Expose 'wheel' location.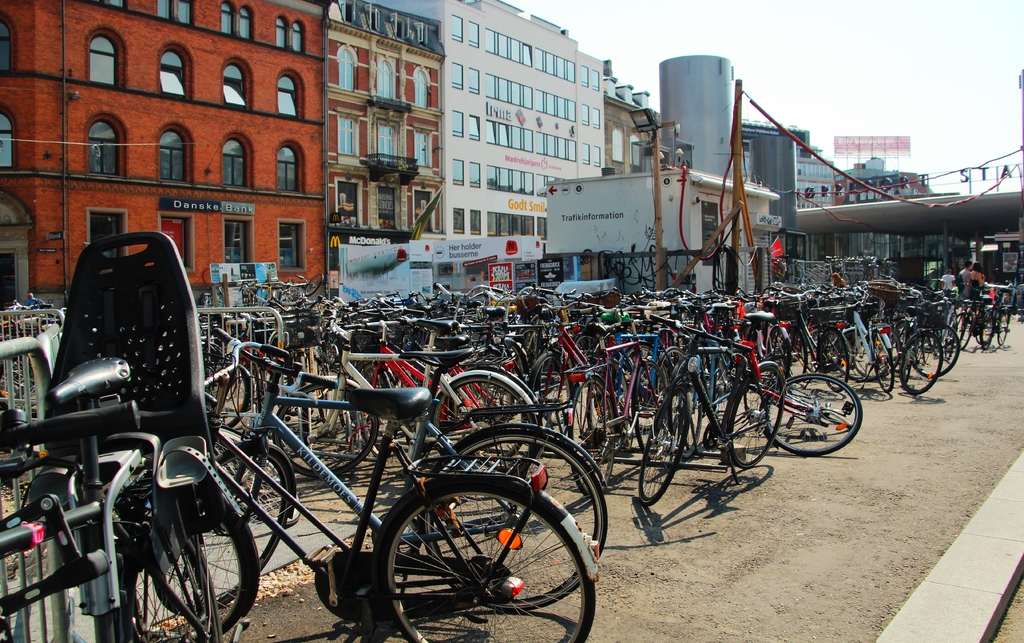
Exposed at [x1=622, y1=345, x2=669, y2=417].
